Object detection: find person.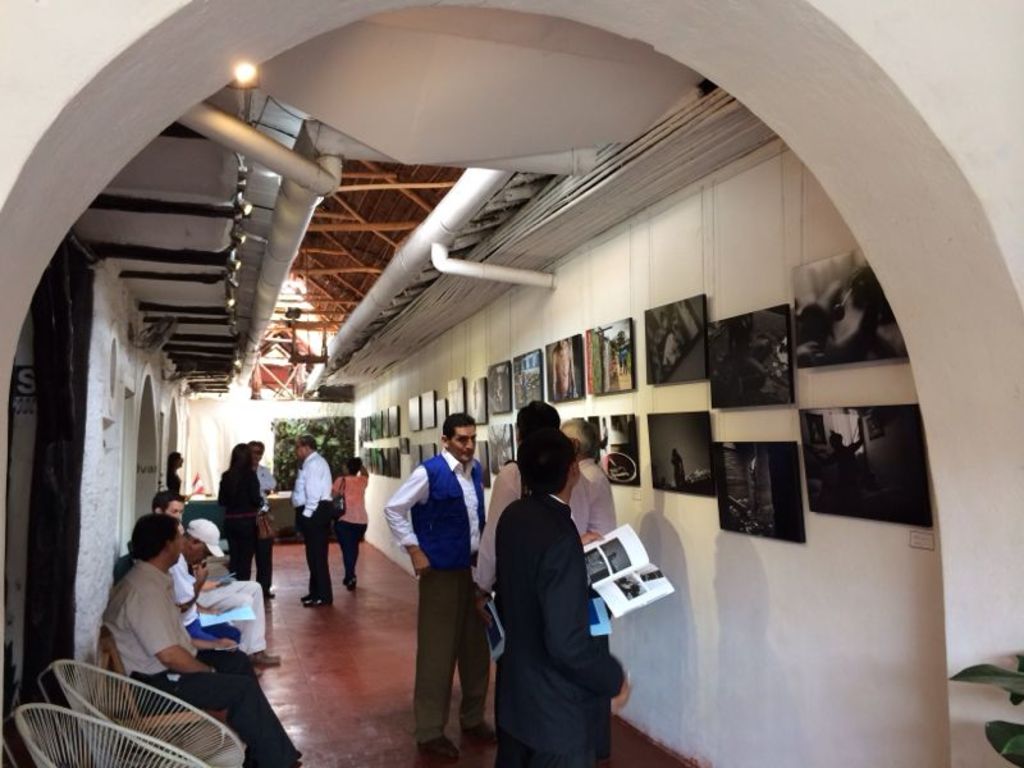
246,440,275,602.
